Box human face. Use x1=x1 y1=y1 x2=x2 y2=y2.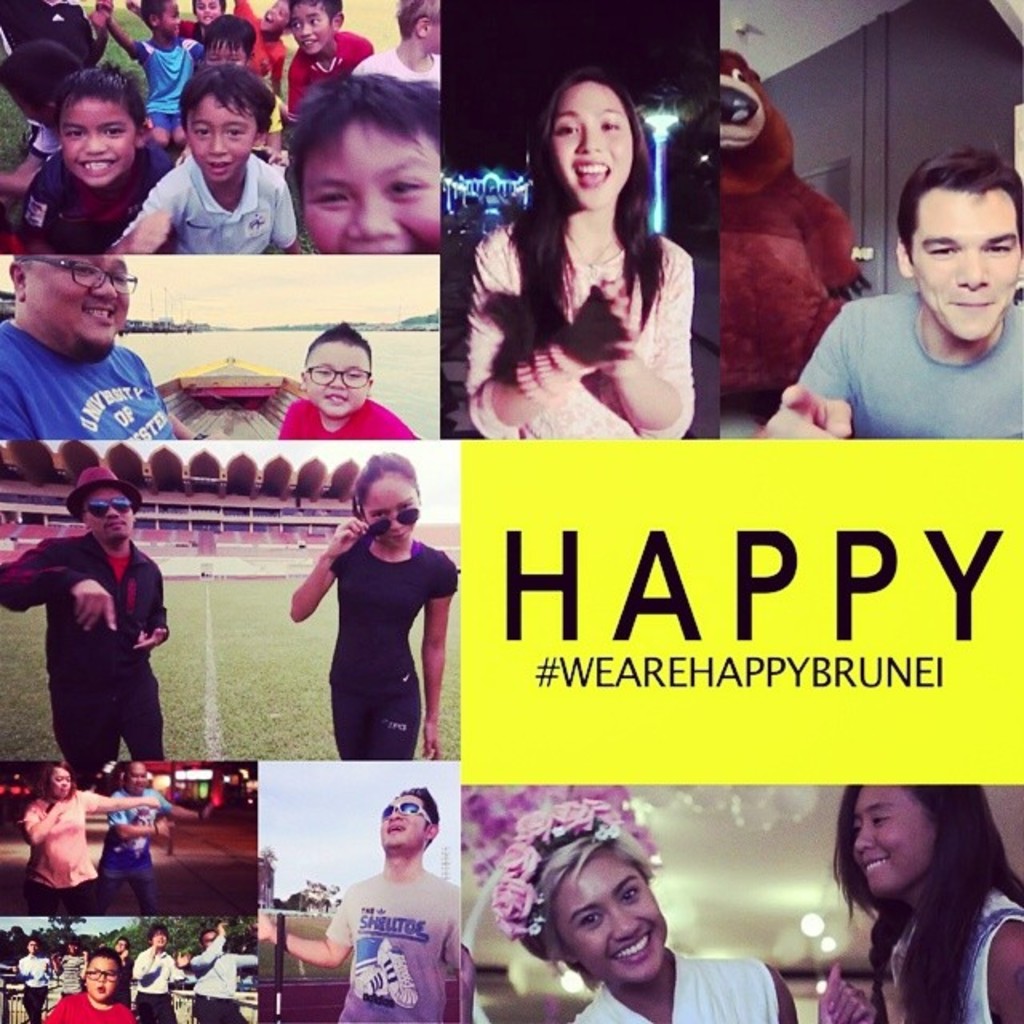
x1=66 y1=99 x2=136 y2=187.
